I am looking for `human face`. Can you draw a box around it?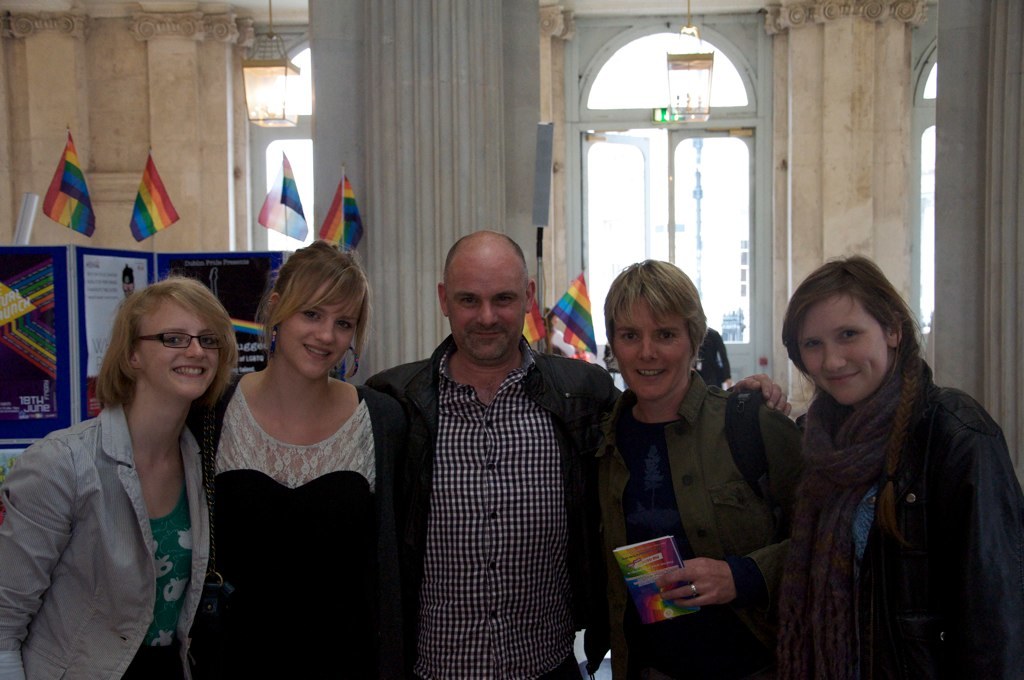
Sure, the bounding box is (142, 299, 220, 396).
